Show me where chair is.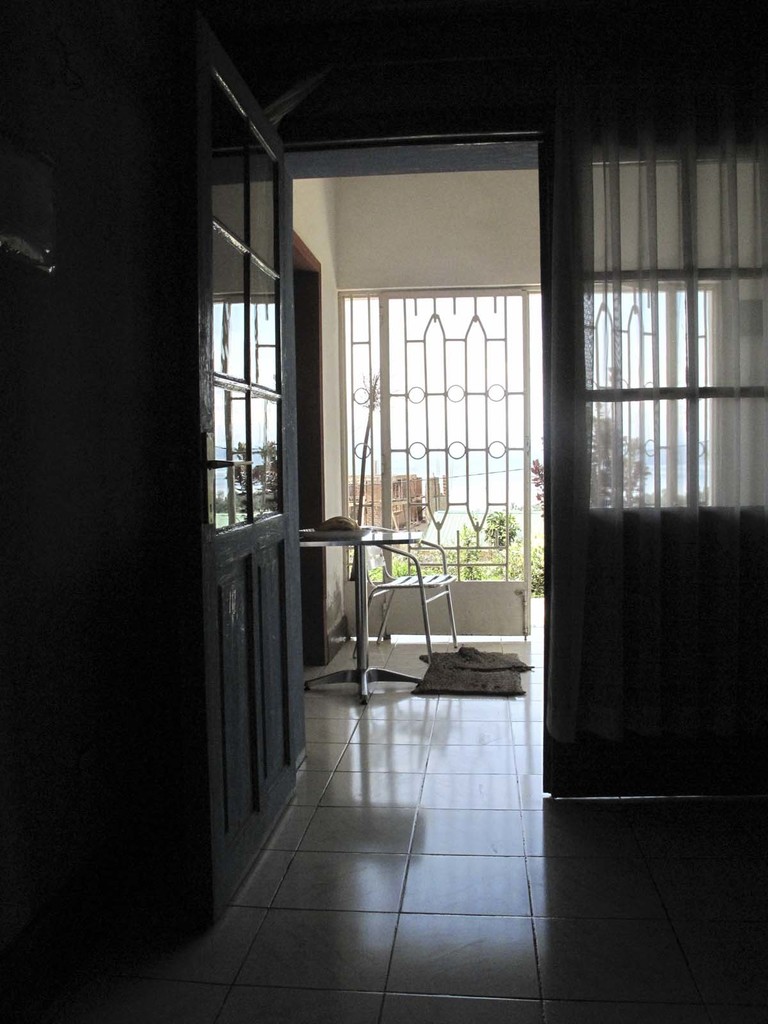
chair is at {"left": 333, "top": 513, "right": 502, "bottom": 712}.
